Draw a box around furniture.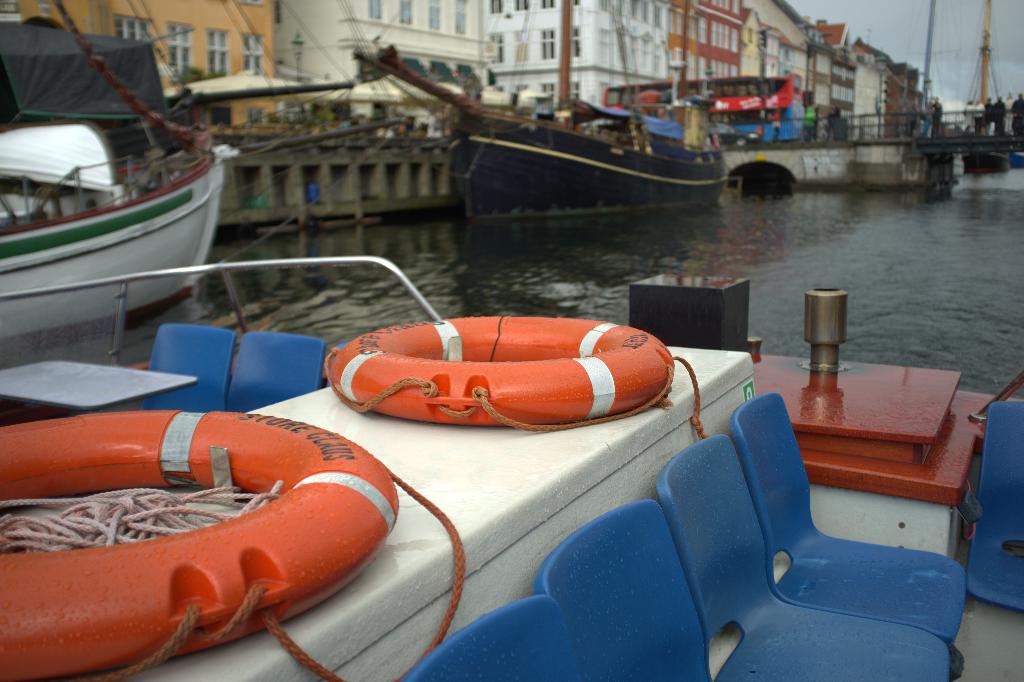
x1=534 y1=504 x2=714 y2=681.
